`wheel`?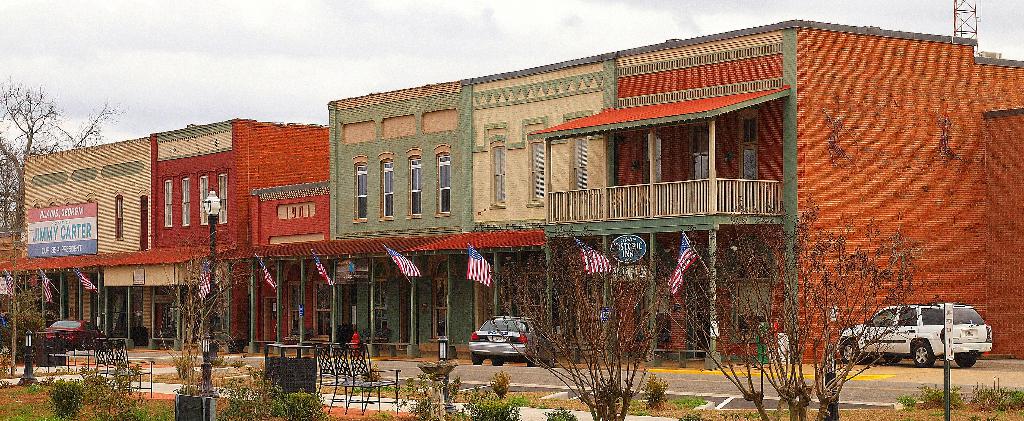
detection(476, 354, 479, 367)
